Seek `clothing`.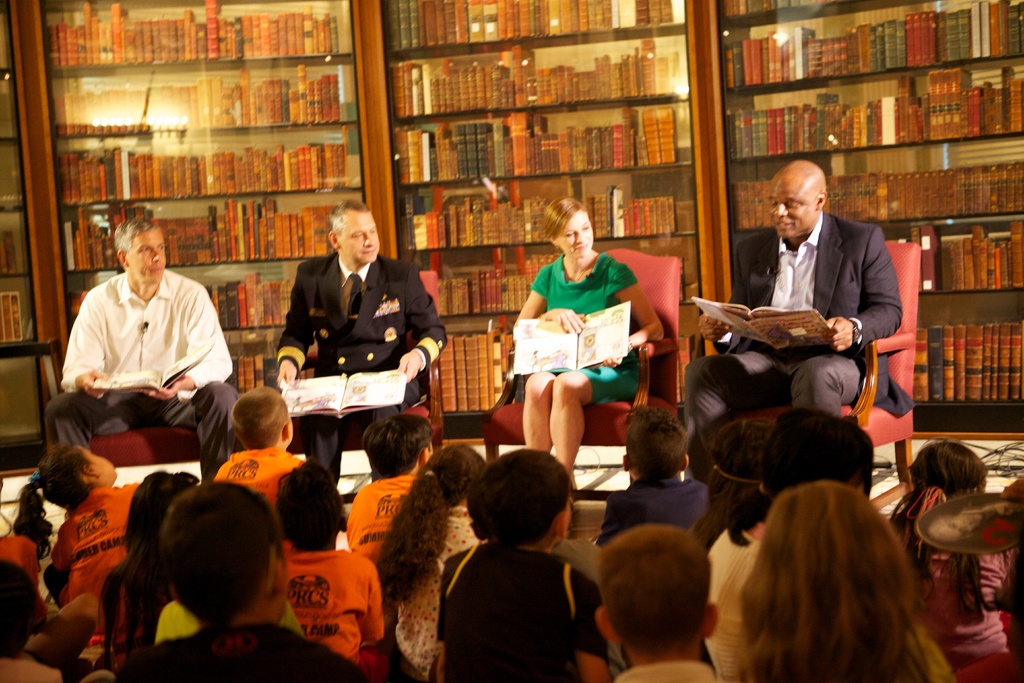
0,533,54,612.
